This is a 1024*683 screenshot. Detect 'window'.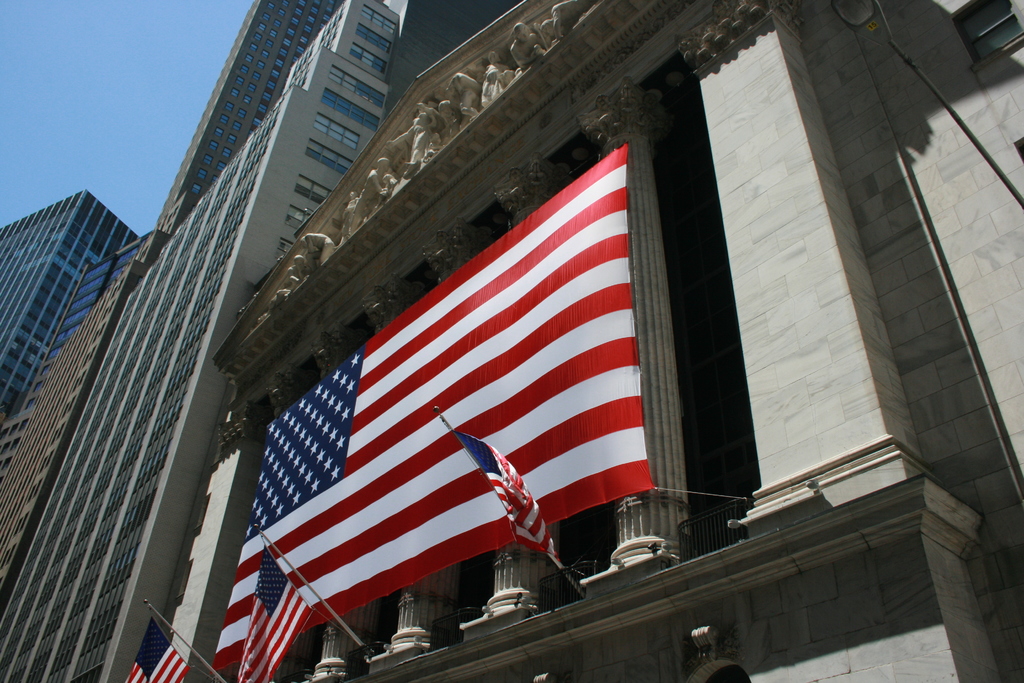
(left=228, top=132, right=240, bottom=143).
